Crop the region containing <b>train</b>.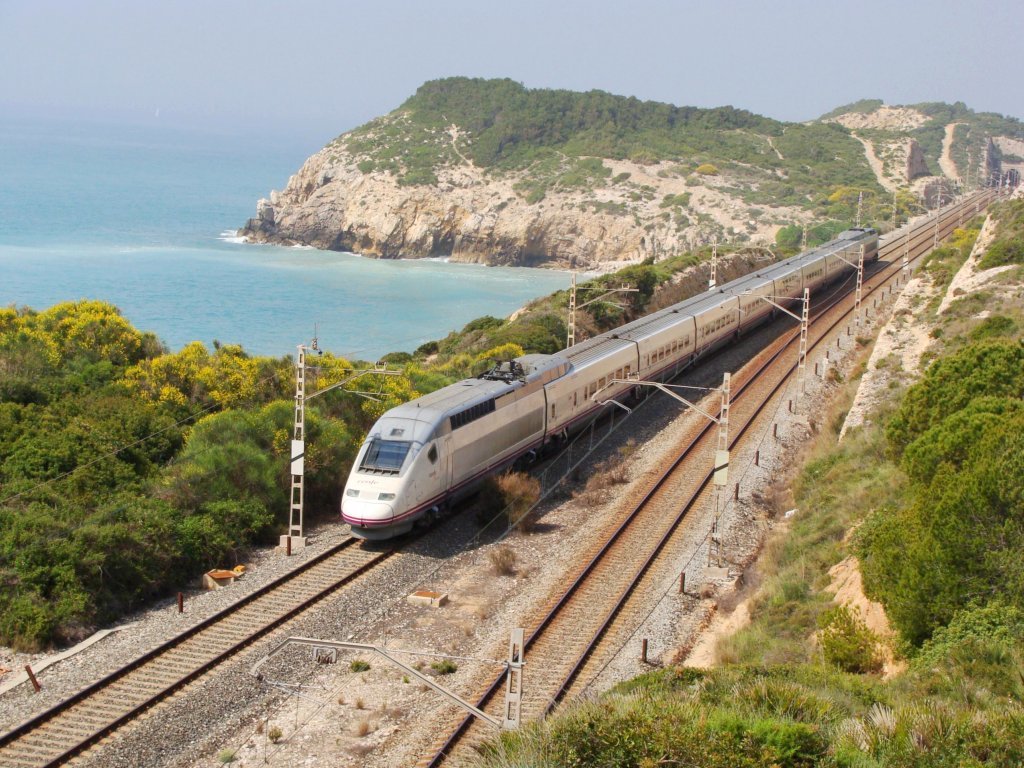
Crop region: <bbox>337, 226, 881, 544</bbox>.
